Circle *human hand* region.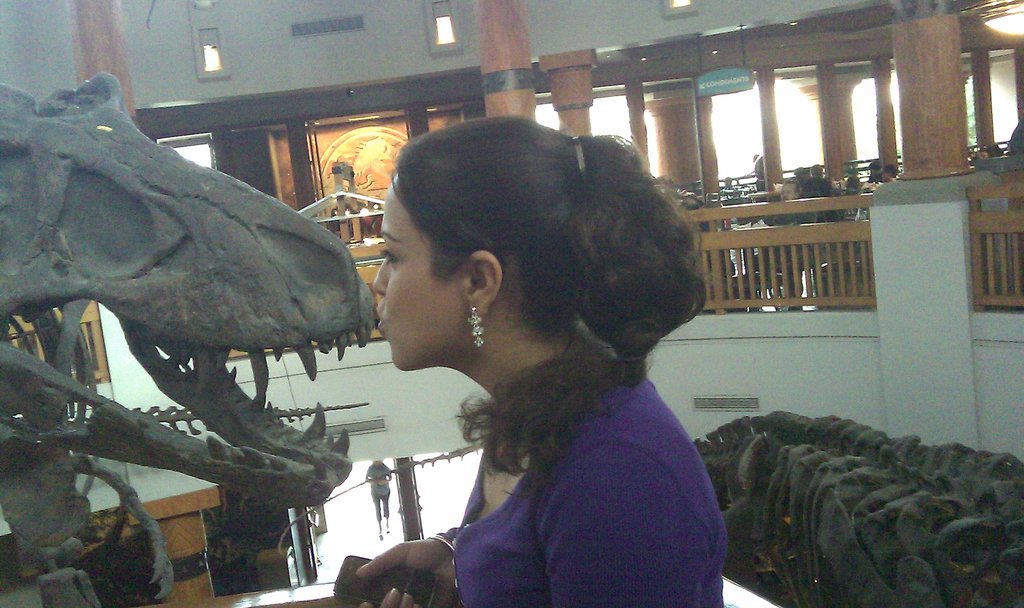
Region: box=[349, 532, 454, 597].
